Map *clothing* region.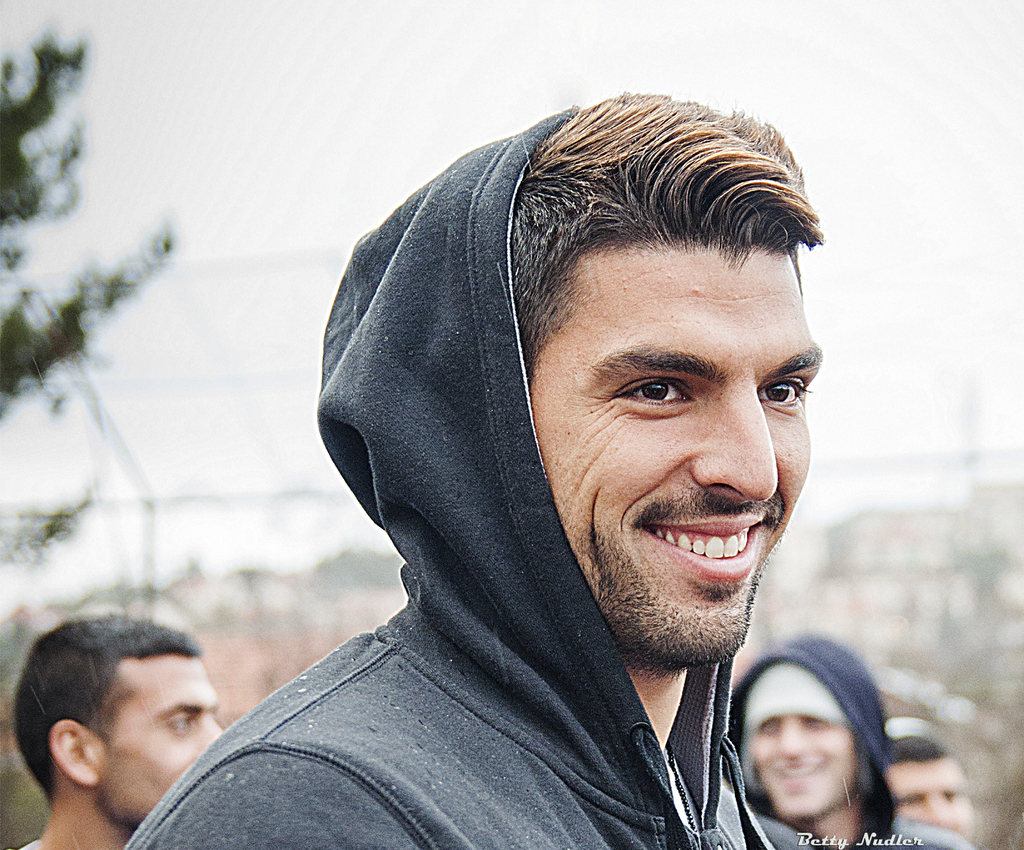
Mapped to 724/634/984/849.
